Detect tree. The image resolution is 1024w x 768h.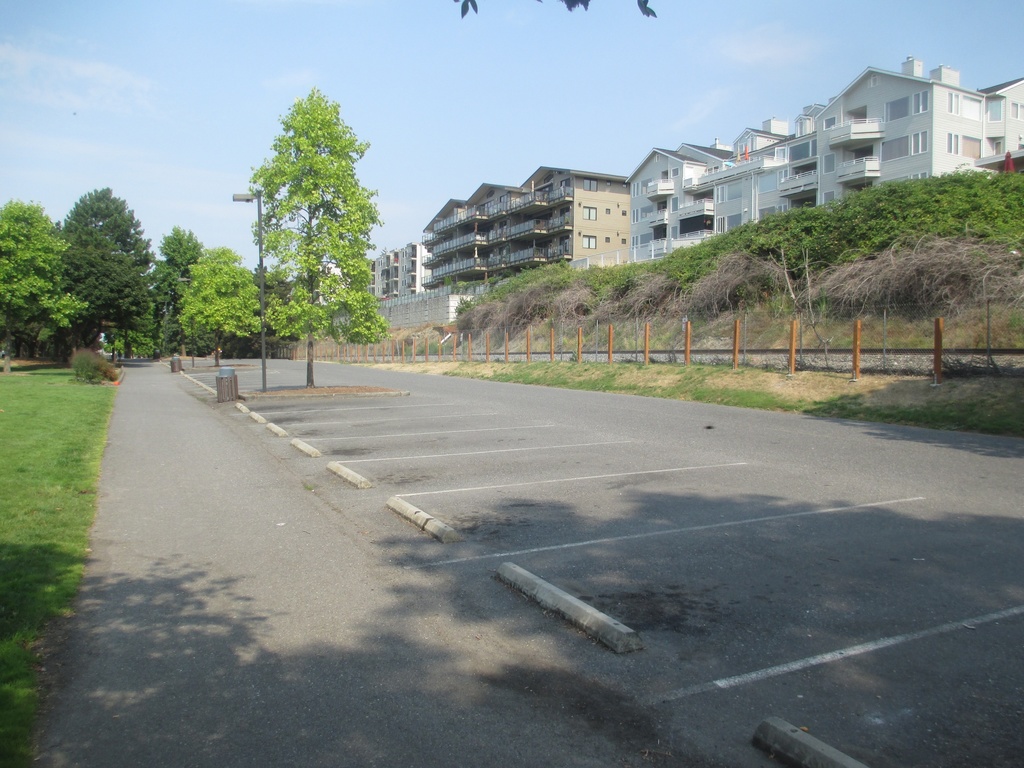
region(241, 87, 390, 341).
